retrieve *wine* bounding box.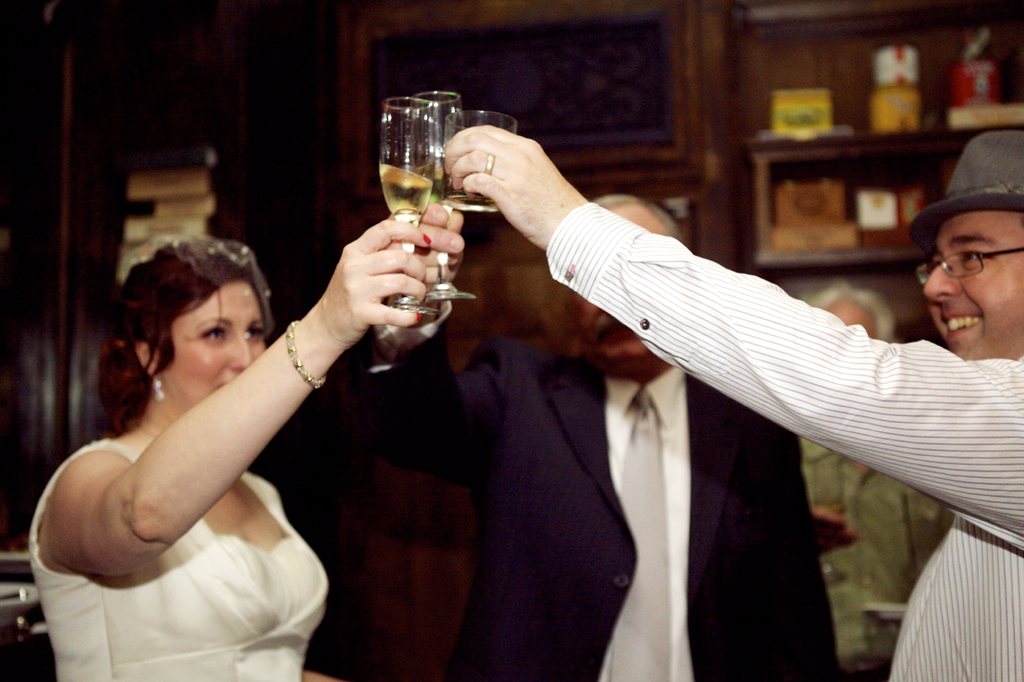
Bounding box: bbox(377, 156, 430, 213).
